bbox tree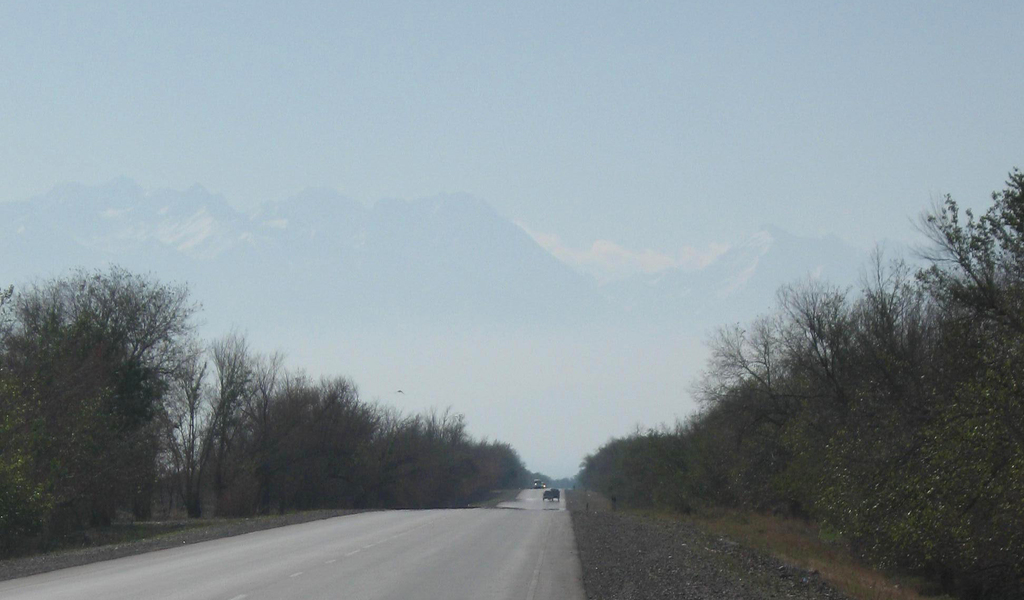
bbox=[21, 249, 200, 548]
